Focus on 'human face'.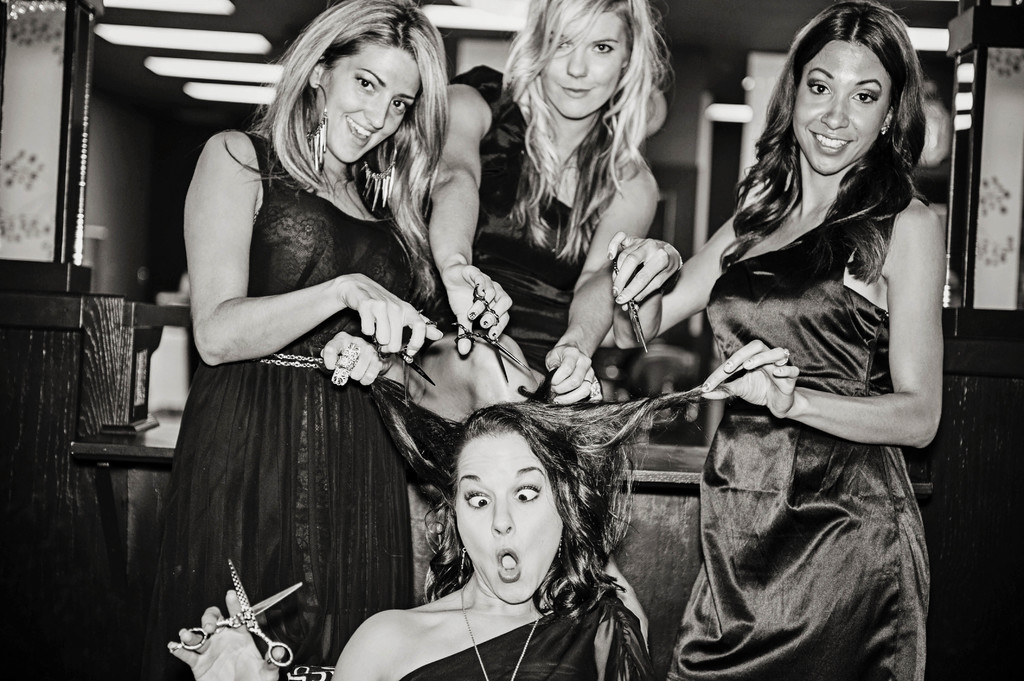
Focused at {"x1": 314, "y1": 37, "x2": 420, "y2": 159}.
